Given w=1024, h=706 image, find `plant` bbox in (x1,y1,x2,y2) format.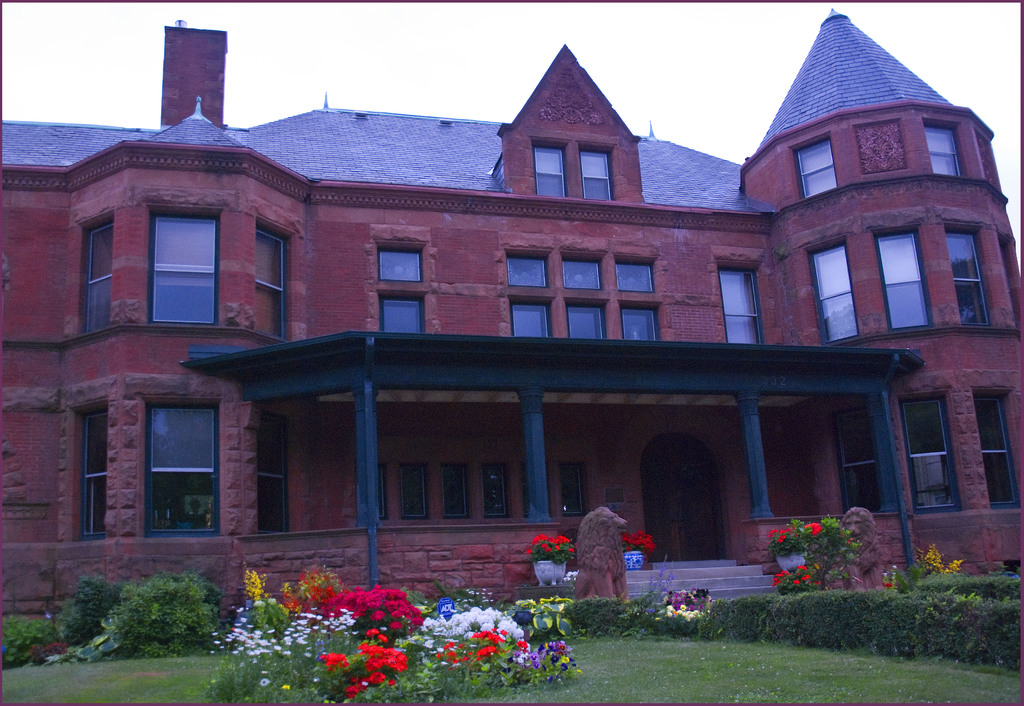
(771,560,817,595).
